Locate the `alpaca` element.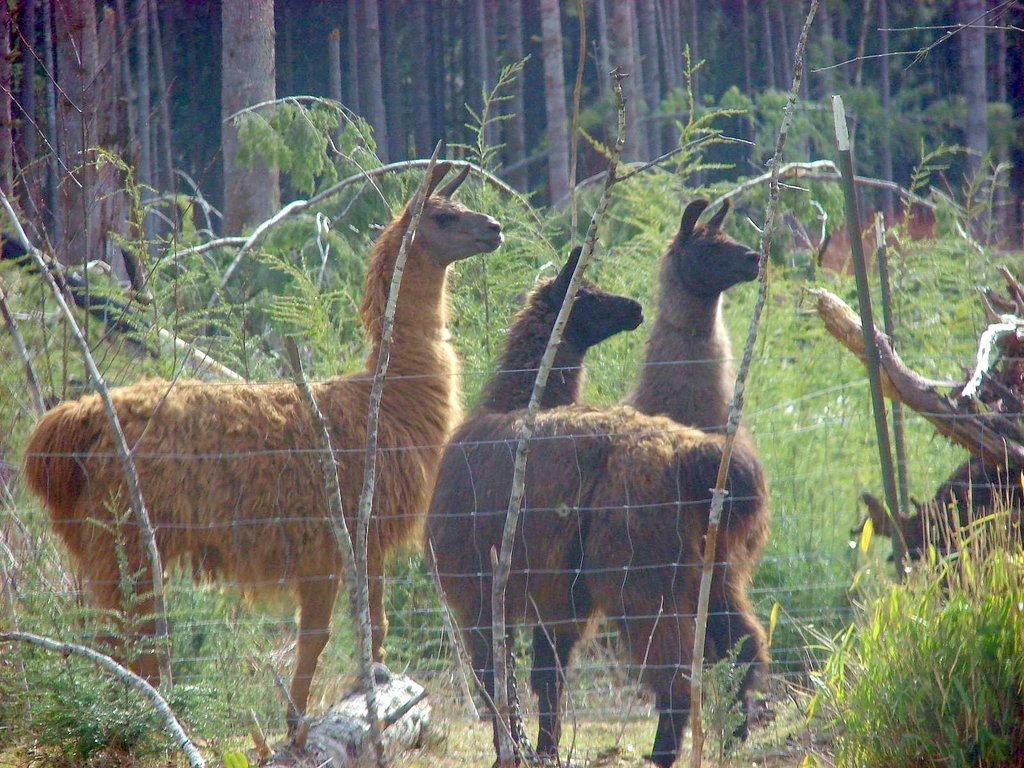
Element bbox: [x1=609, y1=195, x2=763, y2=445].
